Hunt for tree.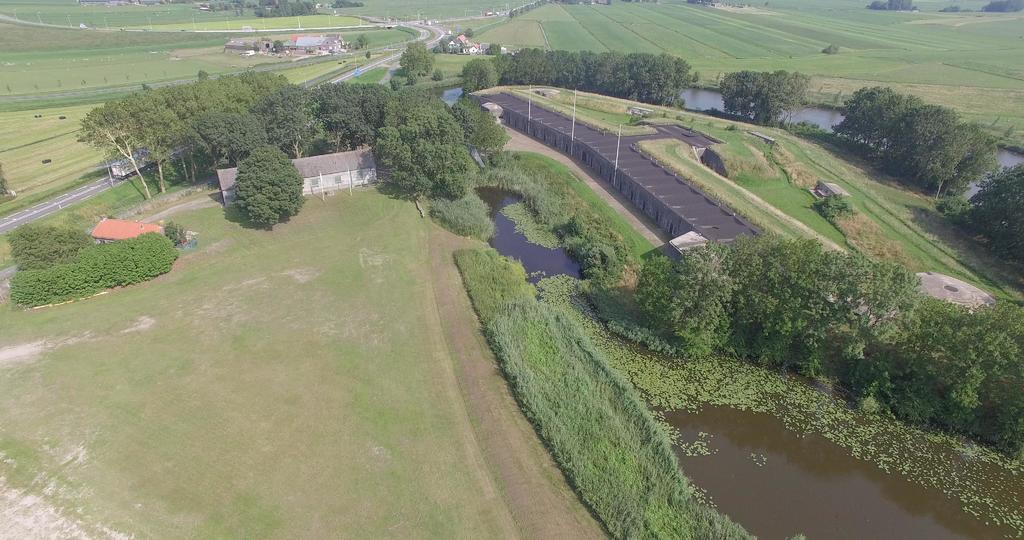
Hunted down at 948, 157, 1023, 262.
